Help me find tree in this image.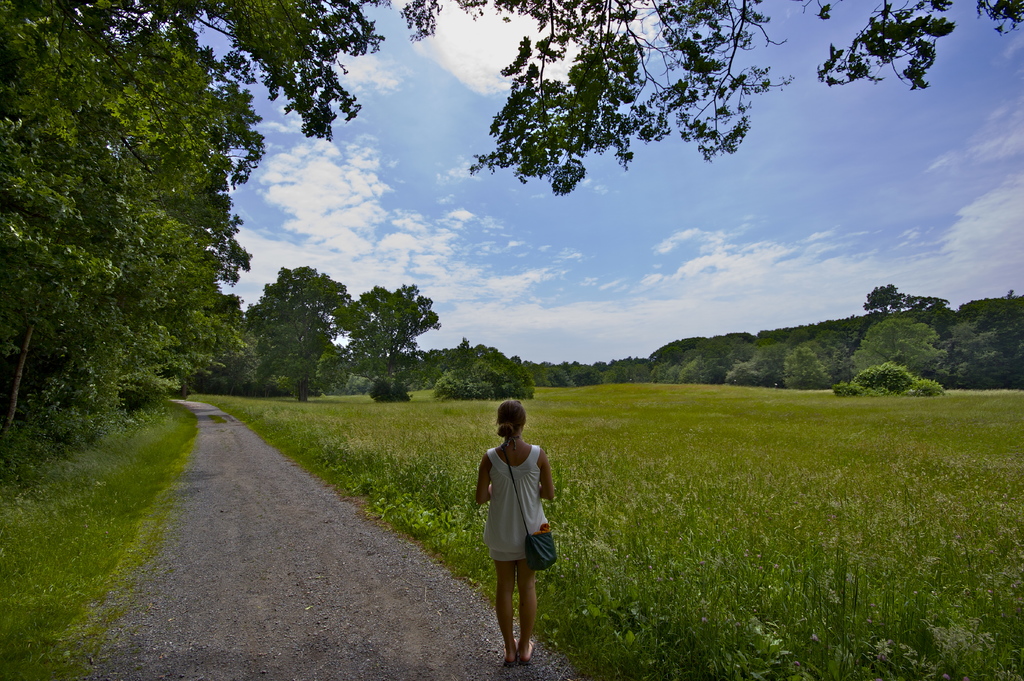
Found it: {"left": 0, "top": 0, "right": 1023, "bottom": 197}.
